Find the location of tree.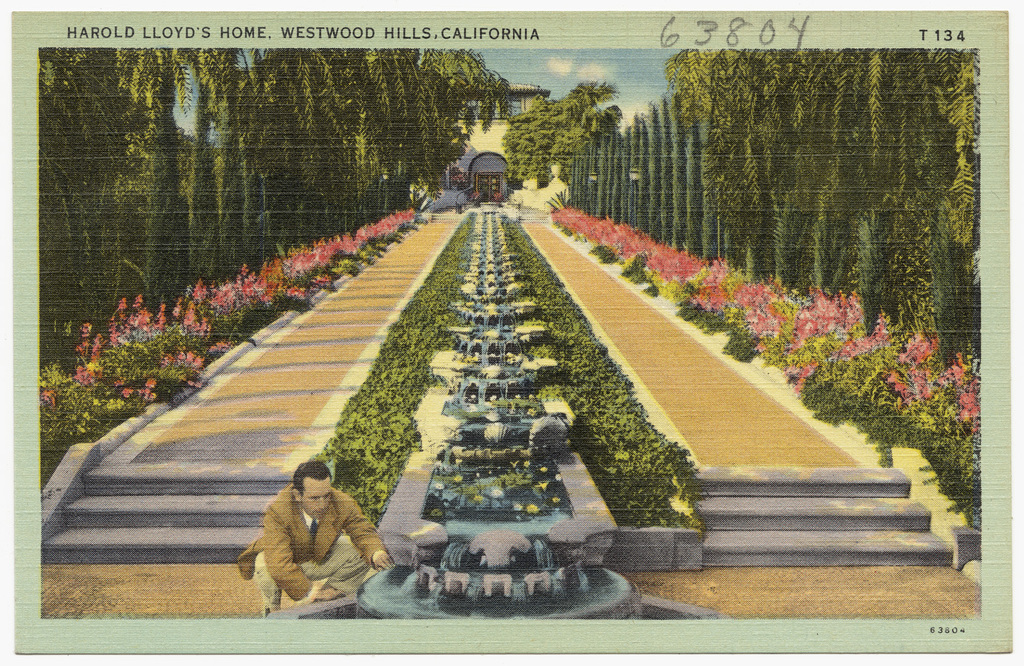
Location: <bbox>360, 60, 526, 259</bbox>.
